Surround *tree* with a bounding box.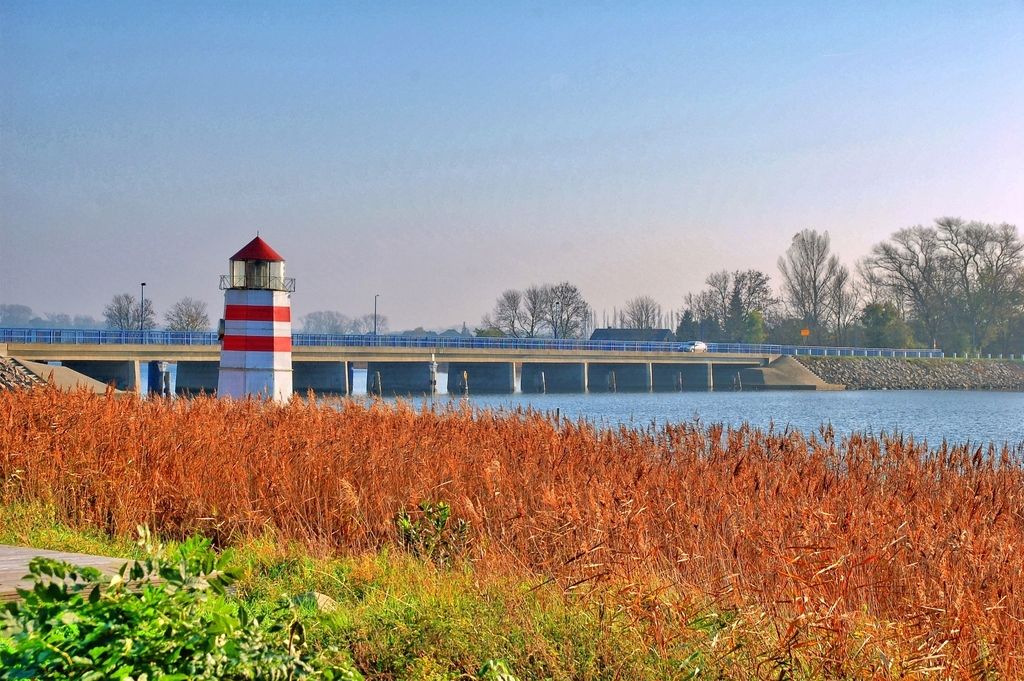
(left=866, top=209, right=1023, bottom=363).
